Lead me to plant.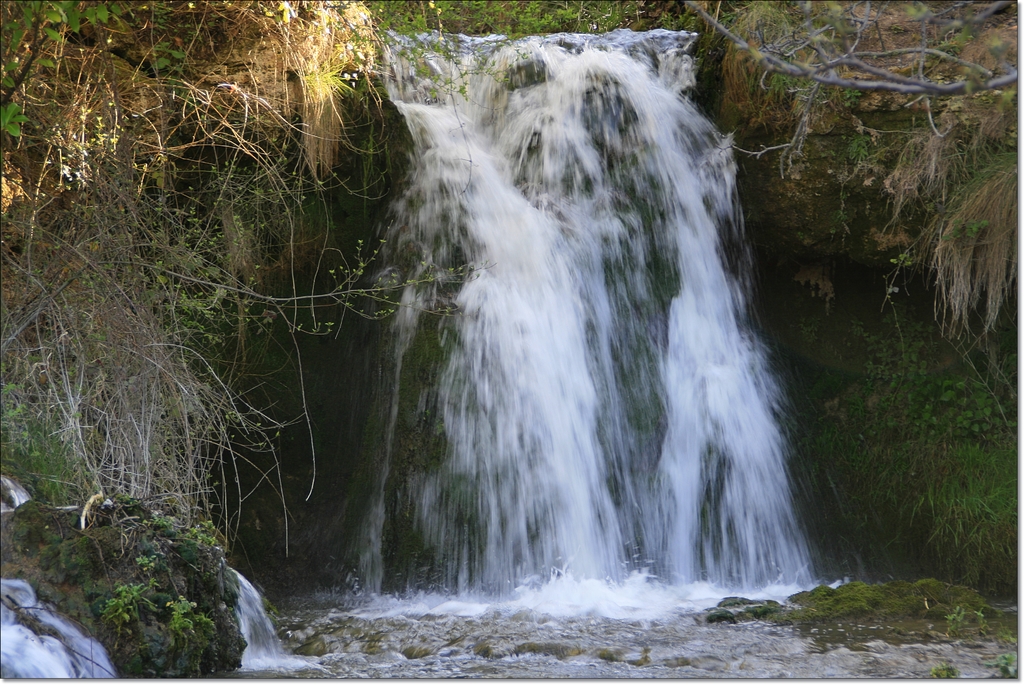
Lead to (994,620,1019,644).
